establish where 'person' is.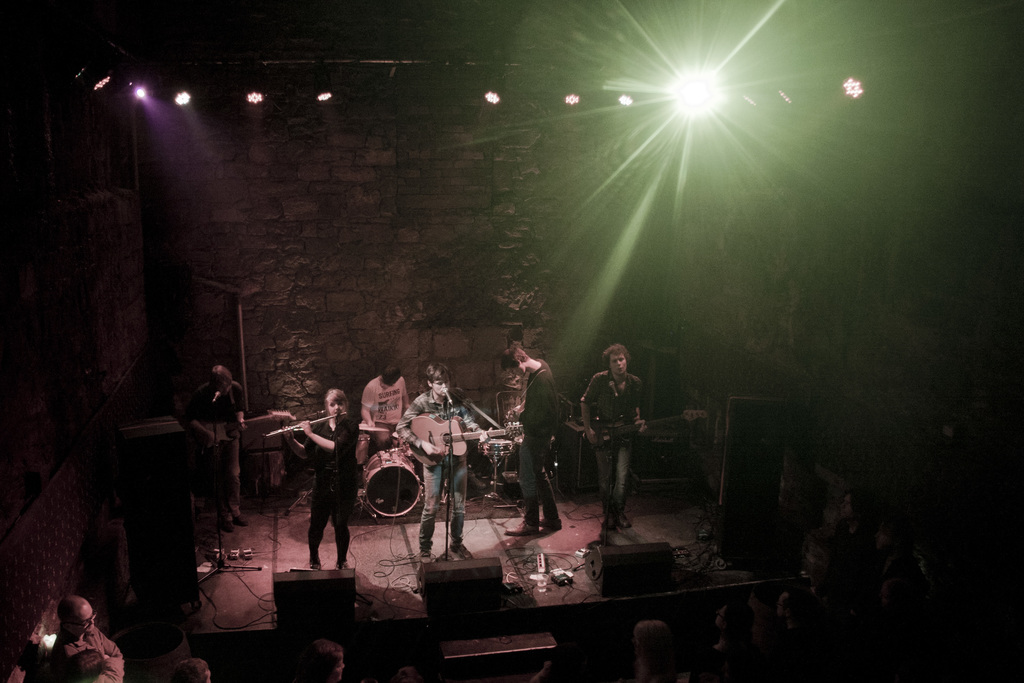
Established at rect(286, 631, 344, 682).
